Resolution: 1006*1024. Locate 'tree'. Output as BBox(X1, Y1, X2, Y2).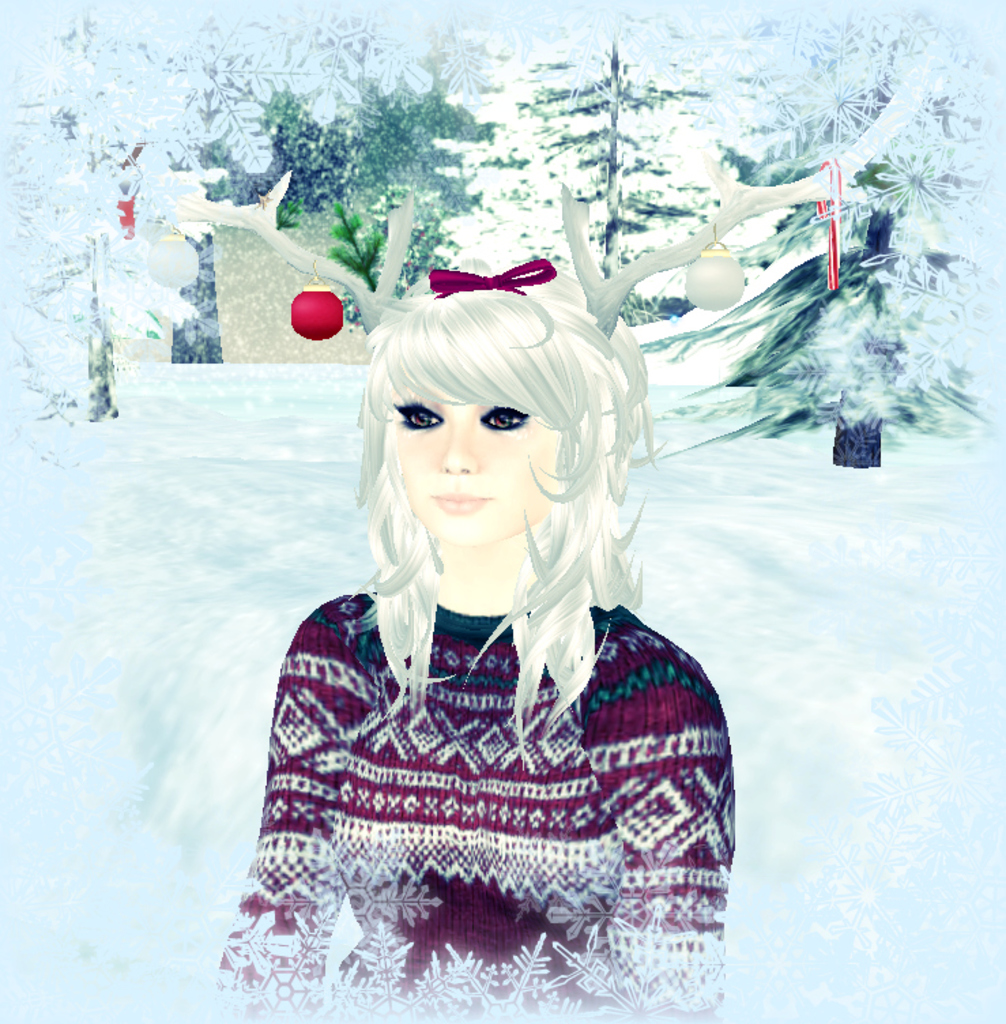
BBox(515, 41, 707, 260).
